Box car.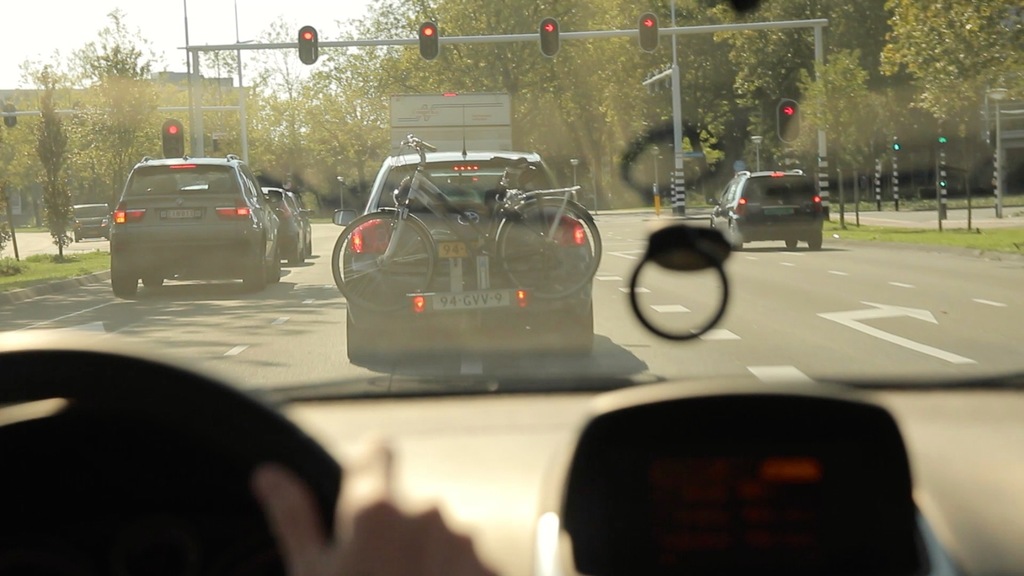
BBox(0, 0, 1023, 575).
